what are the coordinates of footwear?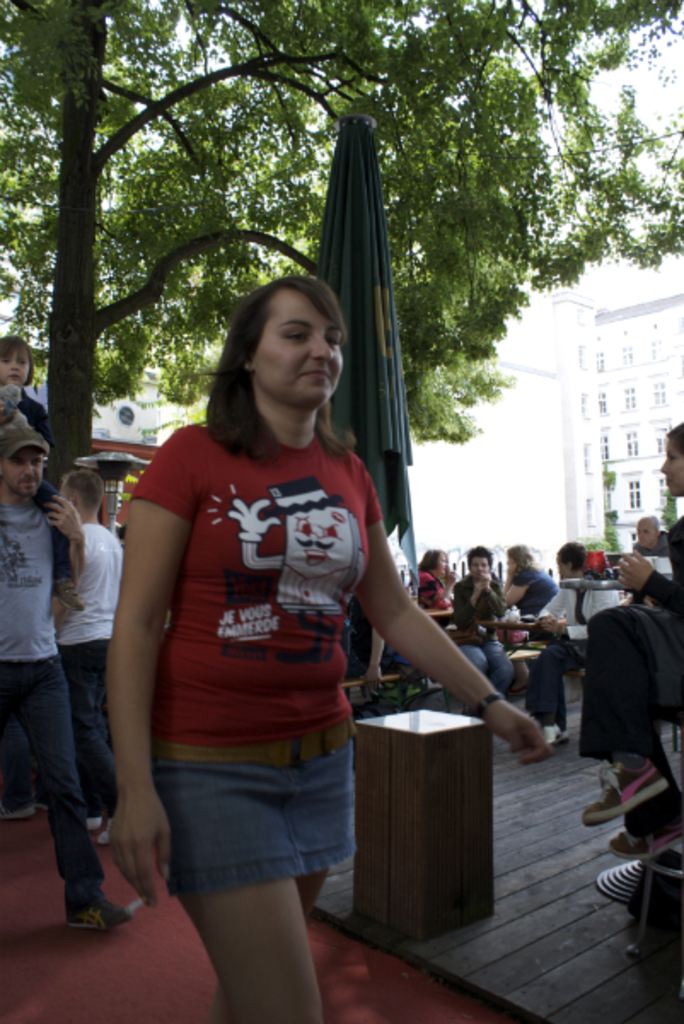
select_region(85, 812, 96, 829).
